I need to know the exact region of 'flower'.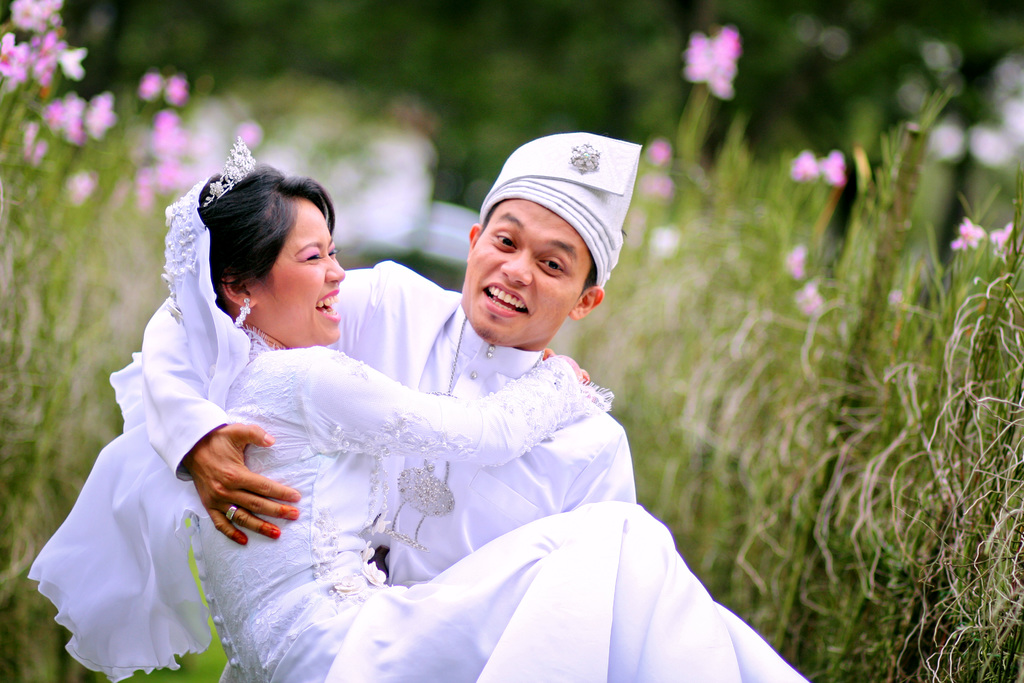
Region: rect(927, 118, 966, 161).
